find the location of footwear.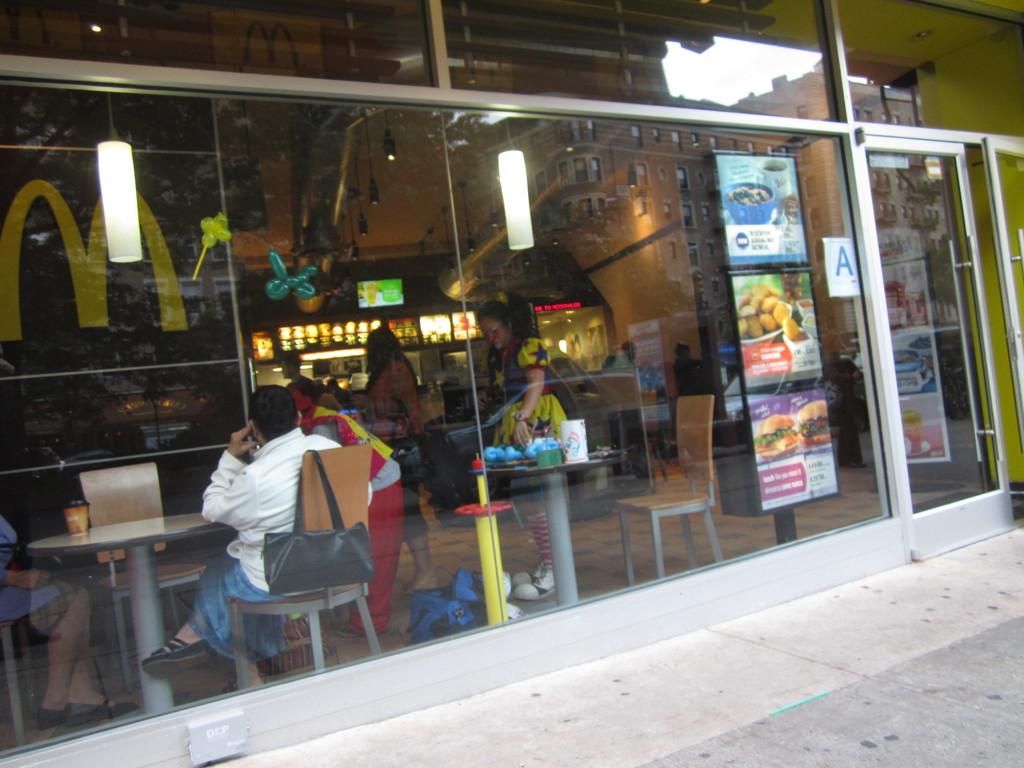
Location: bbox(402, 573, 437, 593).
